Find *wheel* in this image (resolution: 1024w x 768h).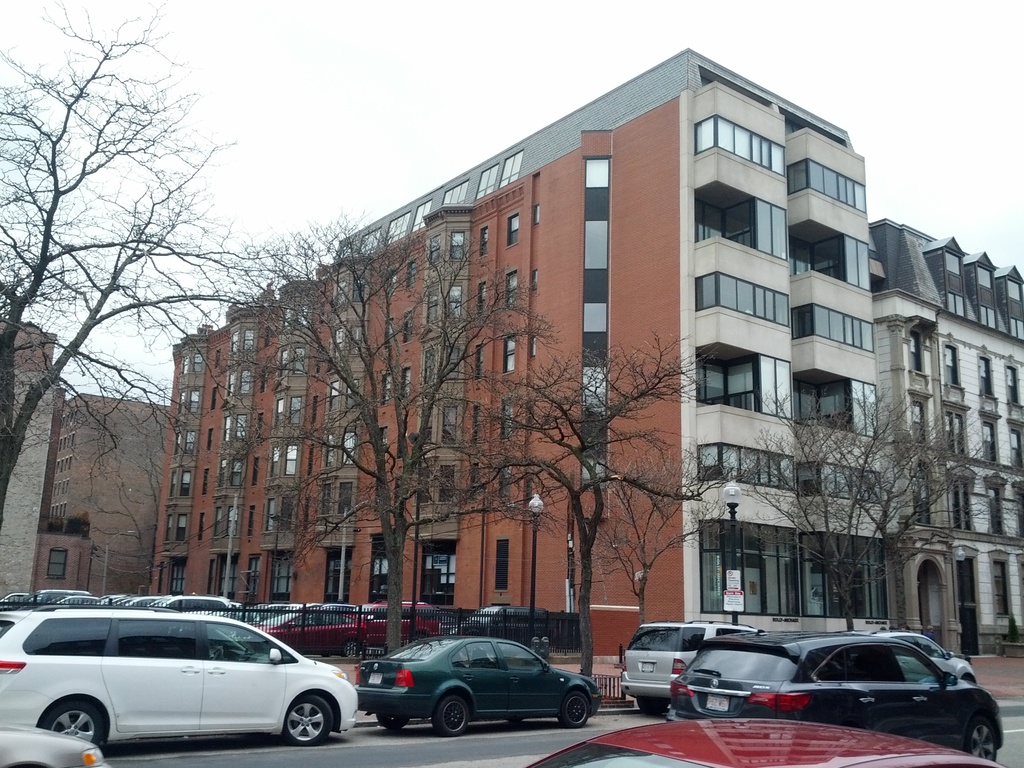
<region>431, 690, 473, 739</region>.
